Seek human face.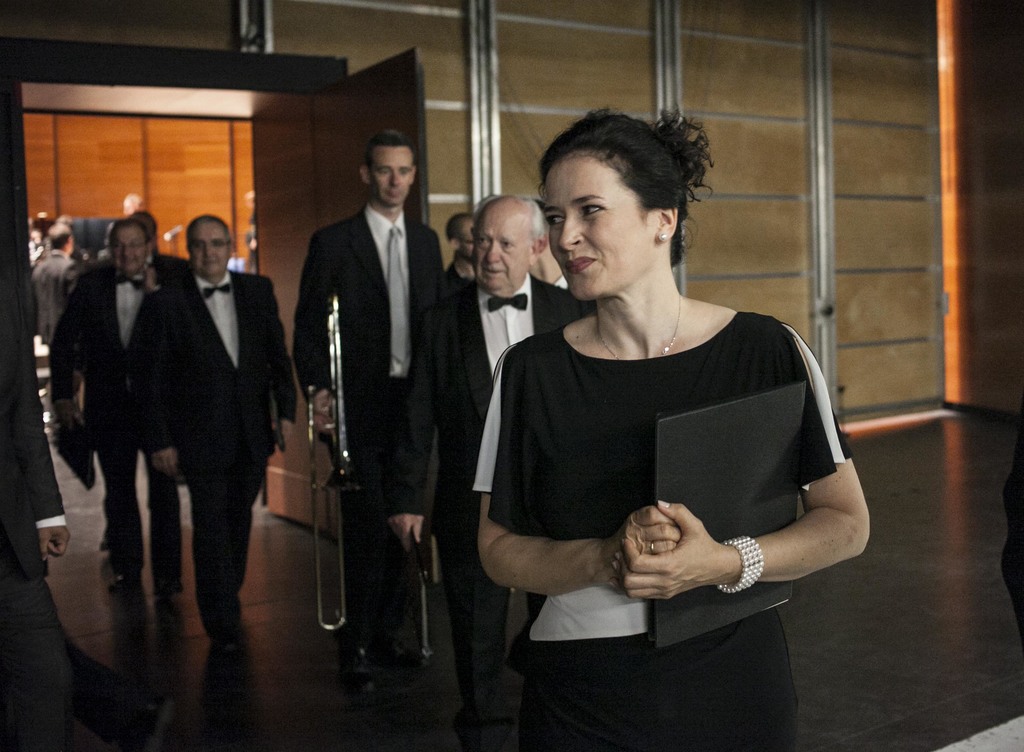
[x1=553, y1=159, x2=652, y2=303].
